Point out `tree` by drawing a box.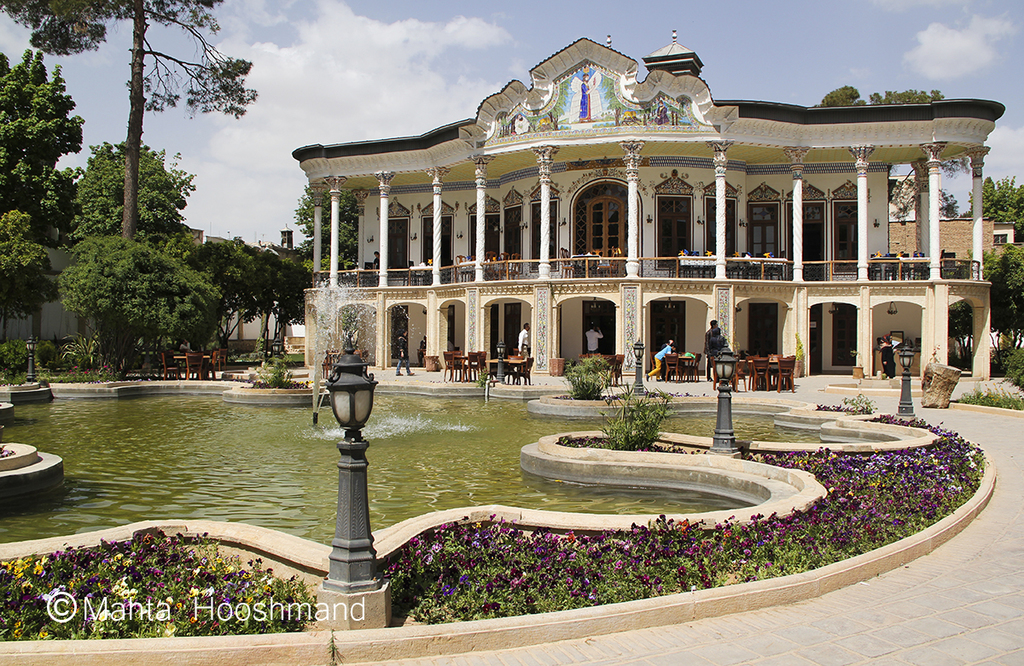
select_region(808, 82, 869, 106).
